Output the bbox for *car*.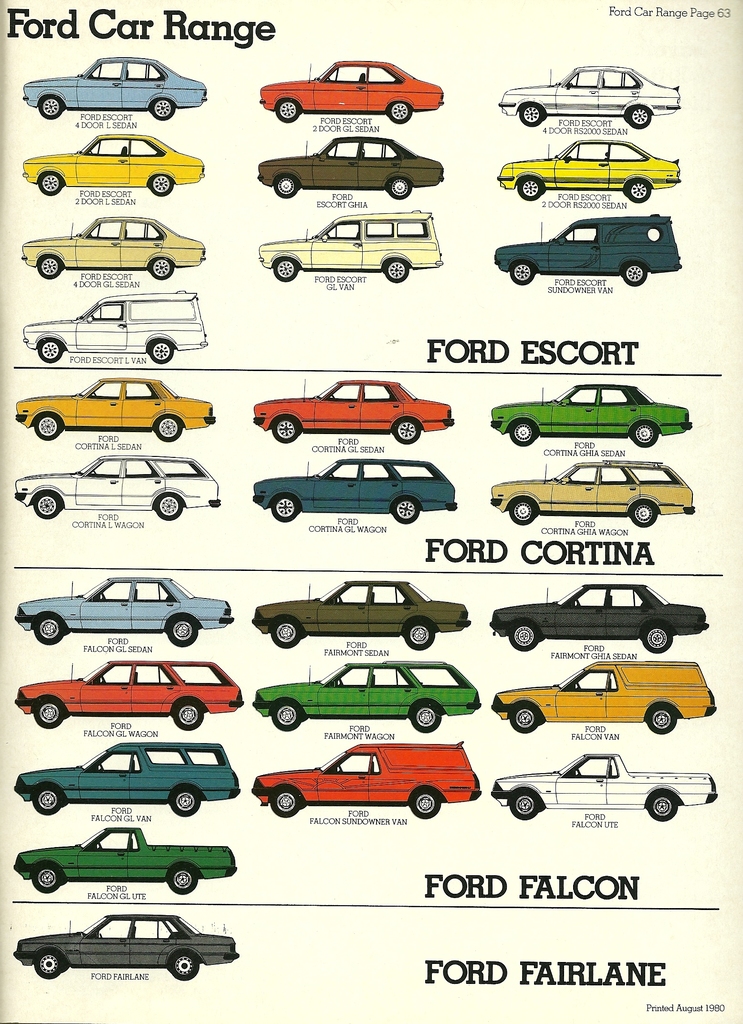
[x1=490, y1=459, x2=695, y2=529].
